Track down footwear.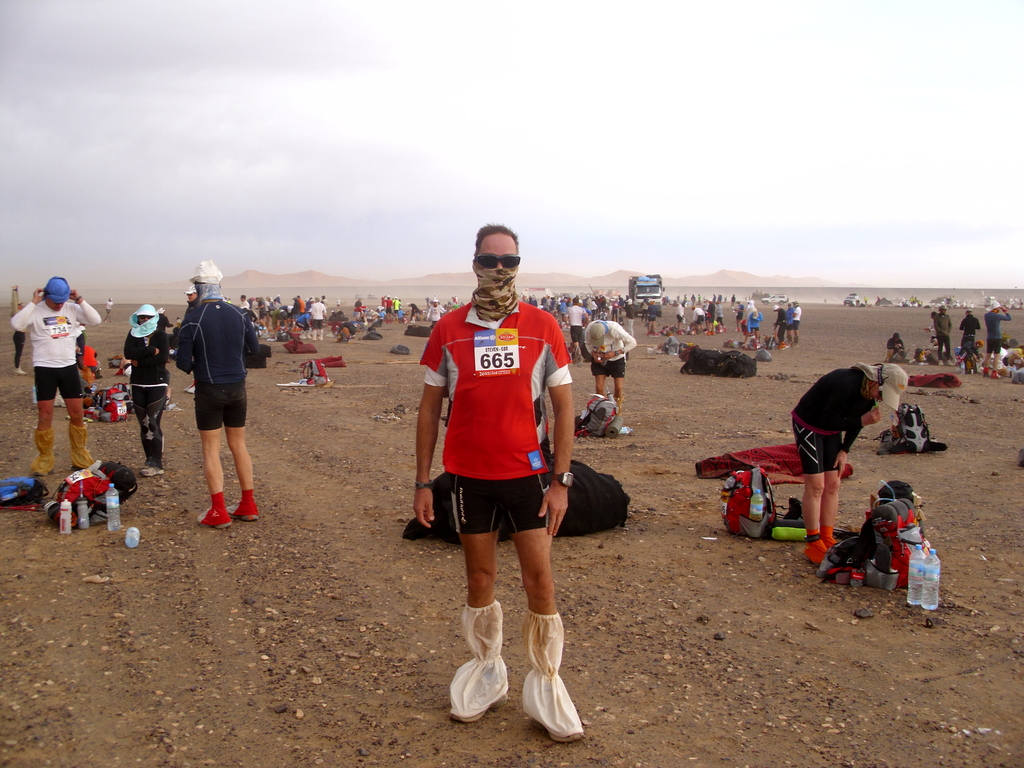
Tracked to <region>819, 516, 836, 554</region>.
